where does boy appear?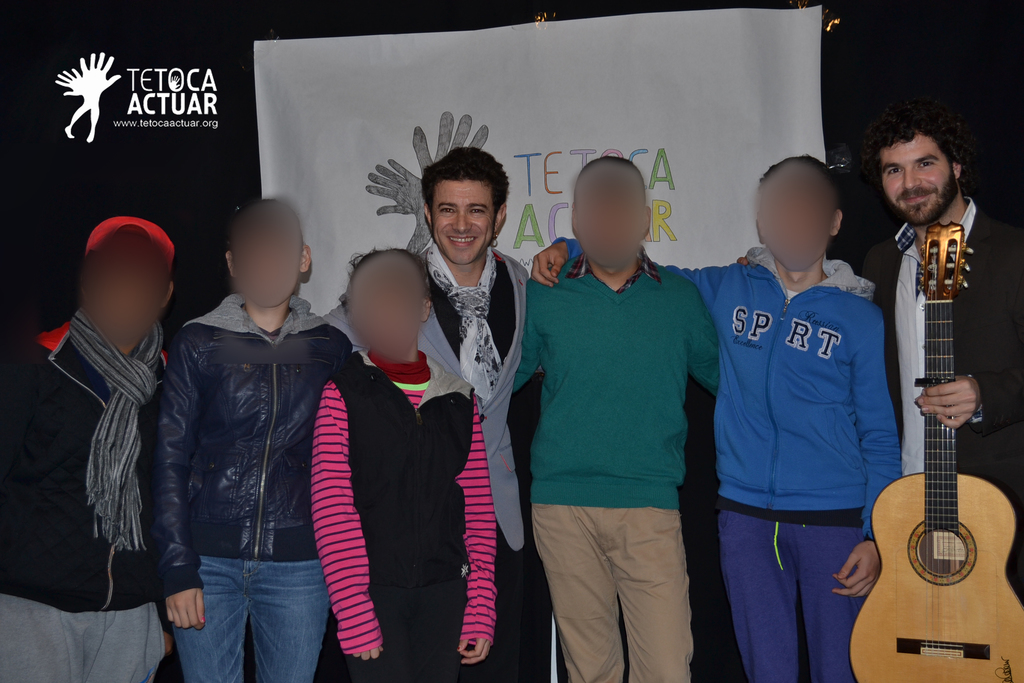
Appears at box(305, 248, 499, 682).
